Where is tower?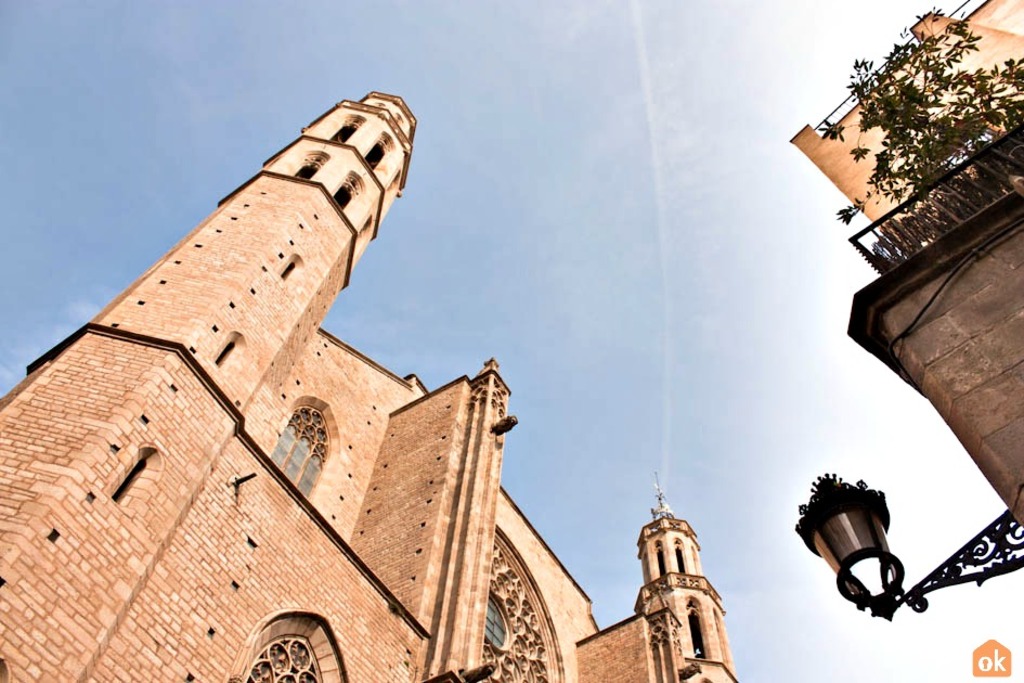
Rect(633, 491, 744, 682).
